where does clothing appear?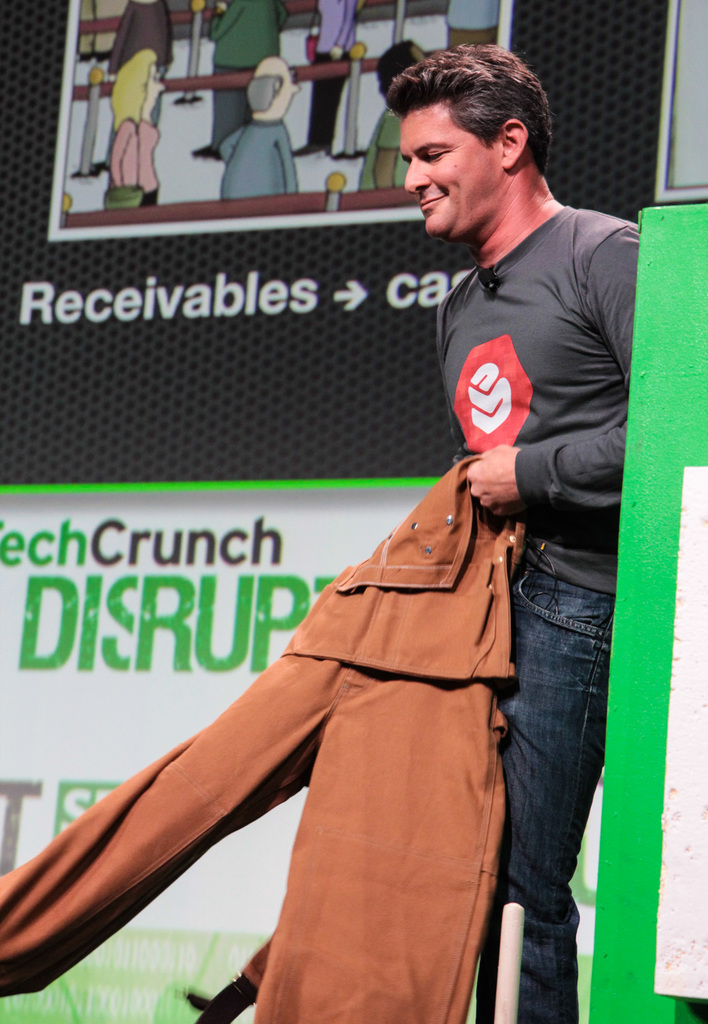
Appears at (113,0,172,125).
